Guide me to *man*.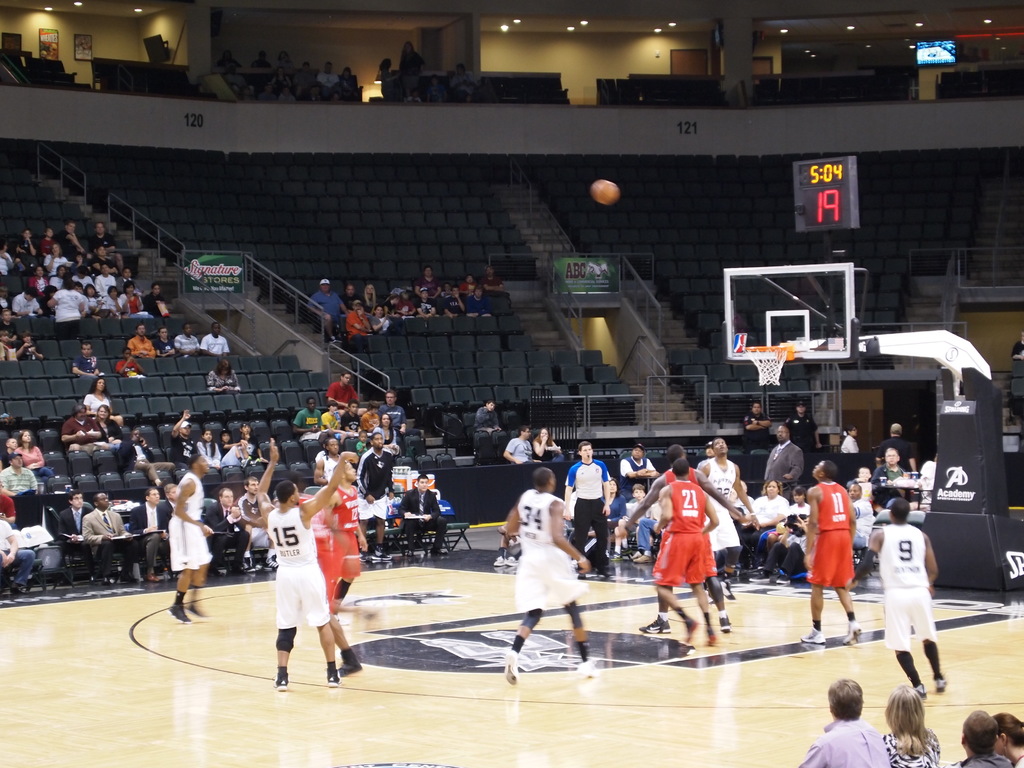
Guidance: 740, 399, 774, 437.
